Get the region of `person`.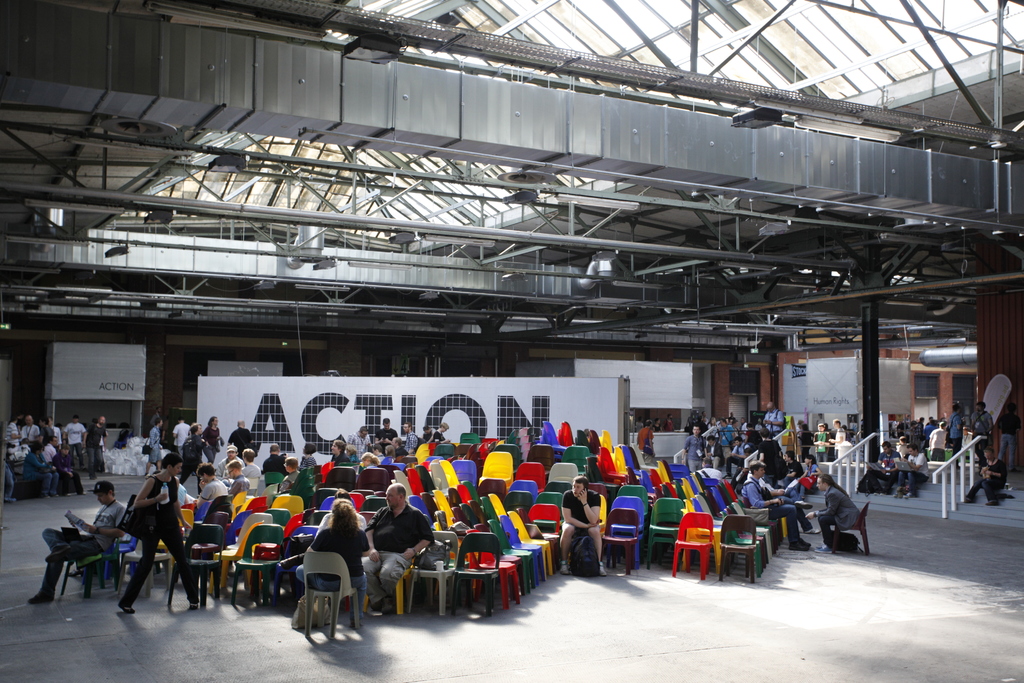
bbox=[969, 404, 993, 465].
